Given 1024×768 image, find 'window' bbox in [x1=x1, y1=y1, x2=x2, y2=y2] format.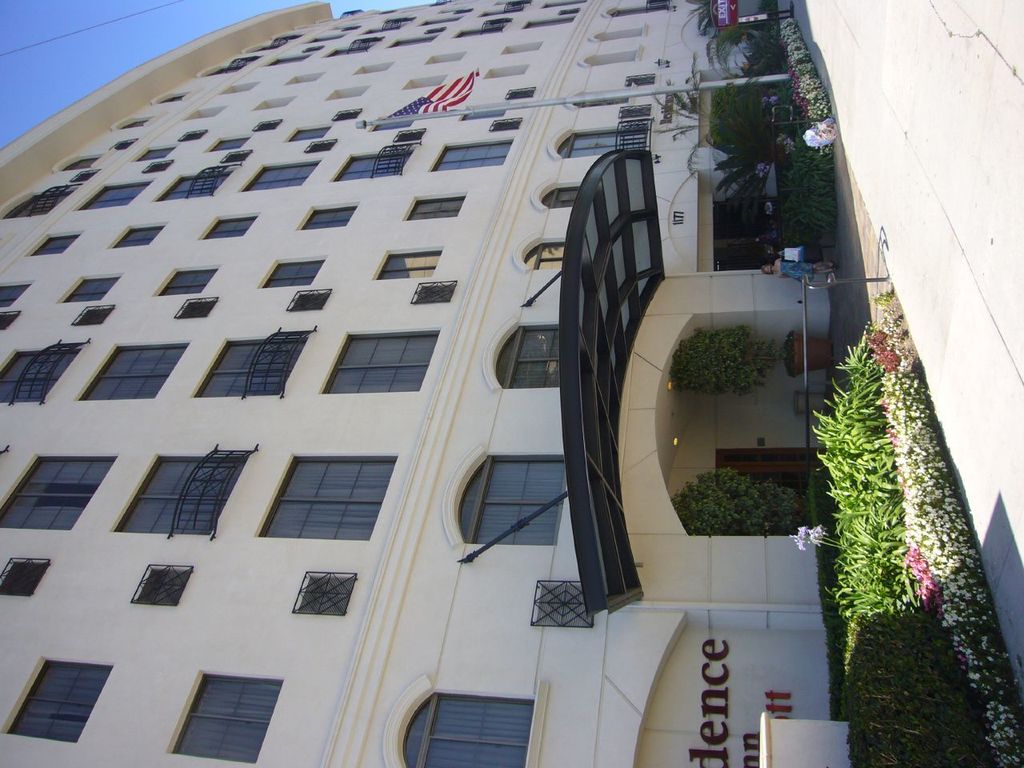
[x1=130, y1=566, x2=192, y2=608].
